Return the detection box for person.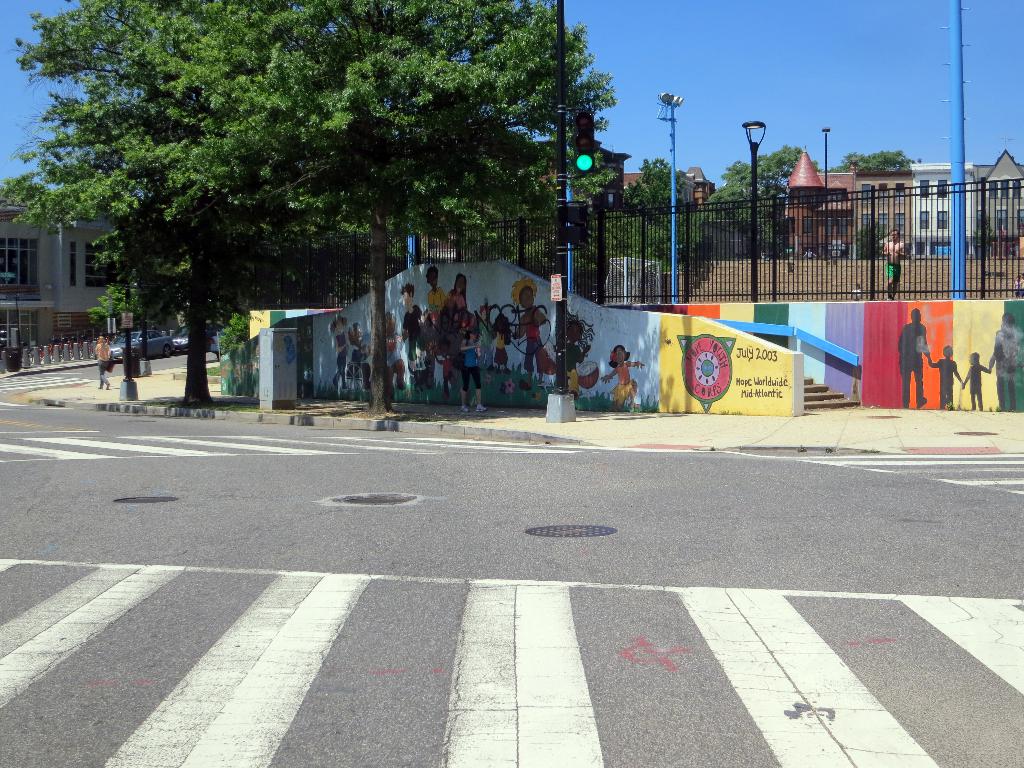
(x1=1013, y1=280, x2=1017, y2=298).
